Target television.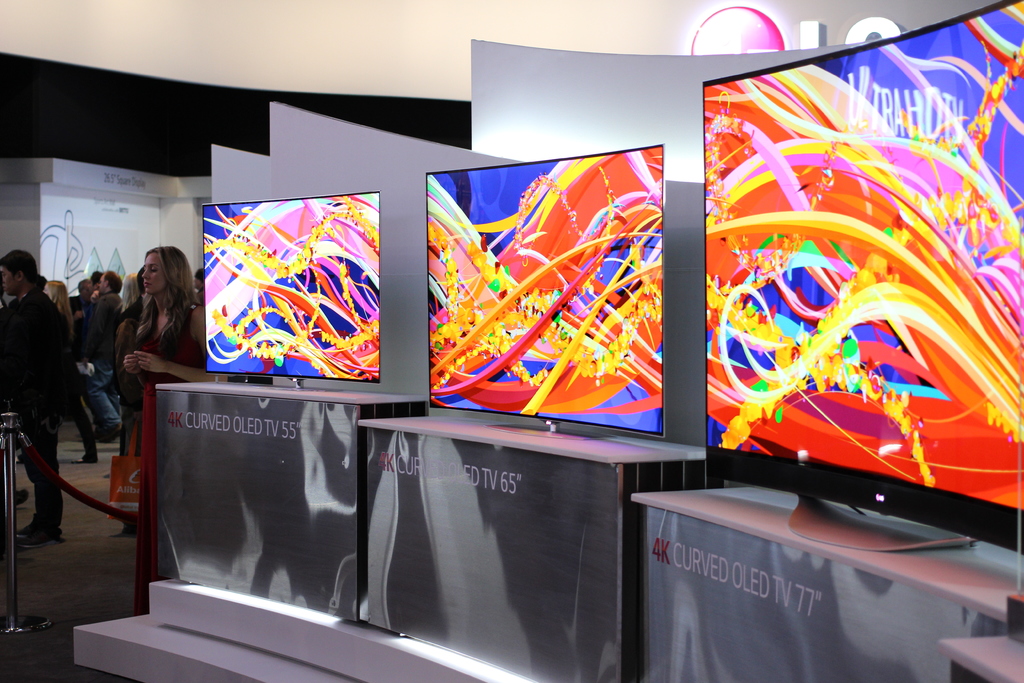
Target region: crop(701, 0, 1023, 553).
